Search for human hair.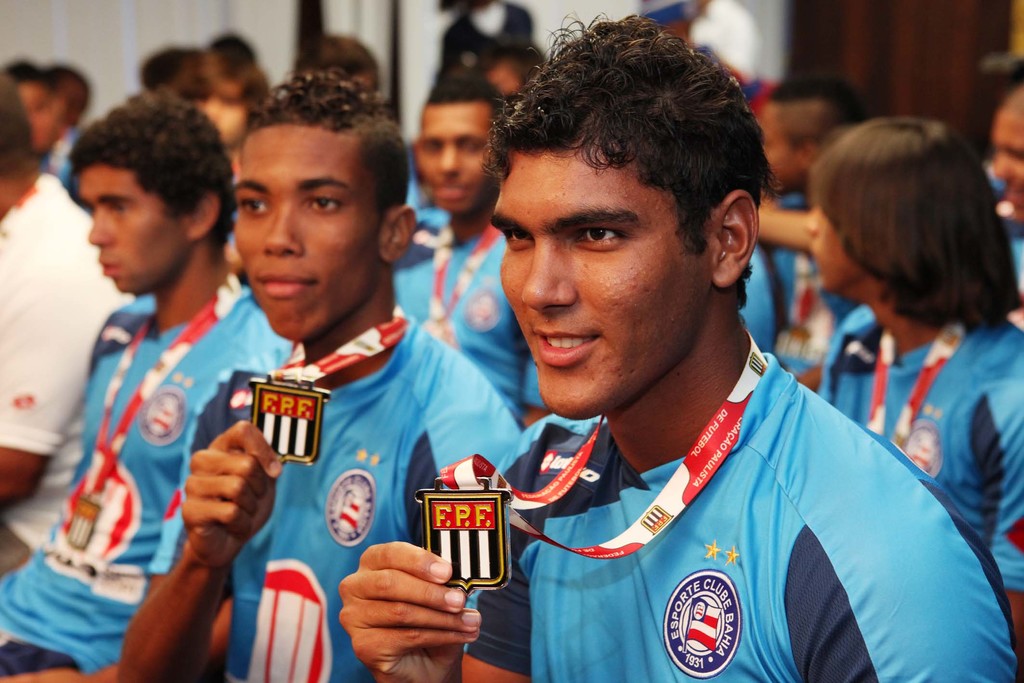
Found at pyautogui.locateOnScreen(211, 33, 260, 68).
